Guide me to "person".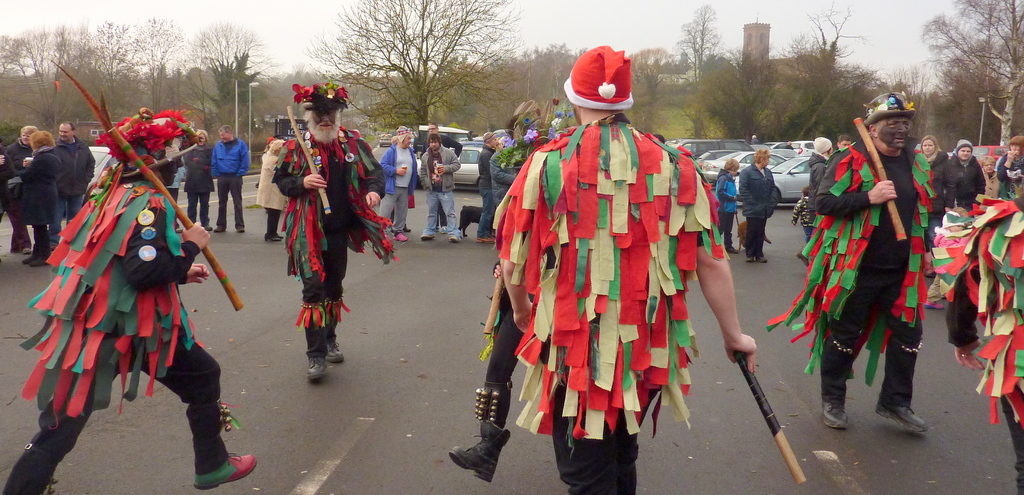
Guidance: [174, 123, 212, 233].
